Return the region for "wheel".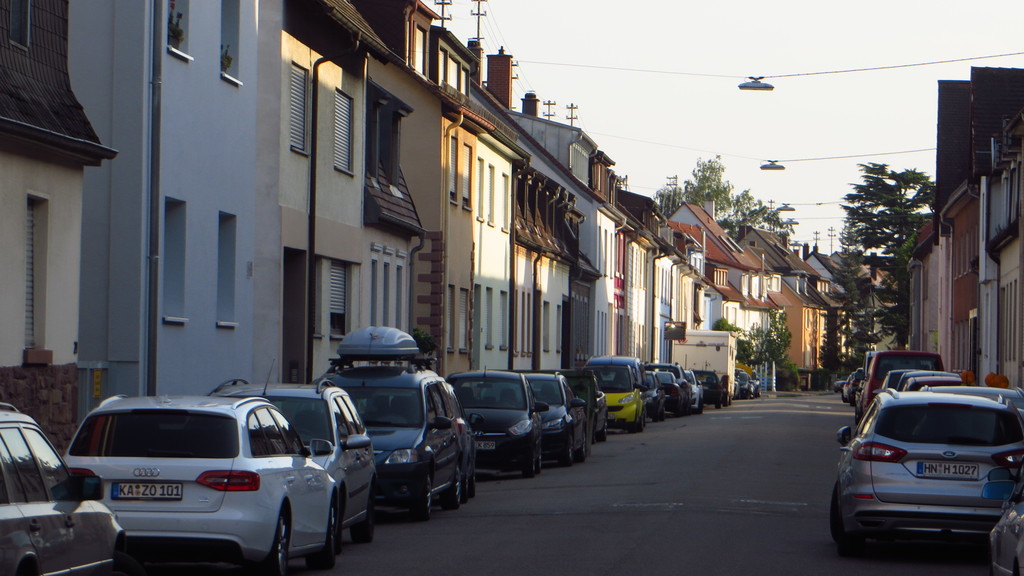
BBox(653, 408, 664, 422).
